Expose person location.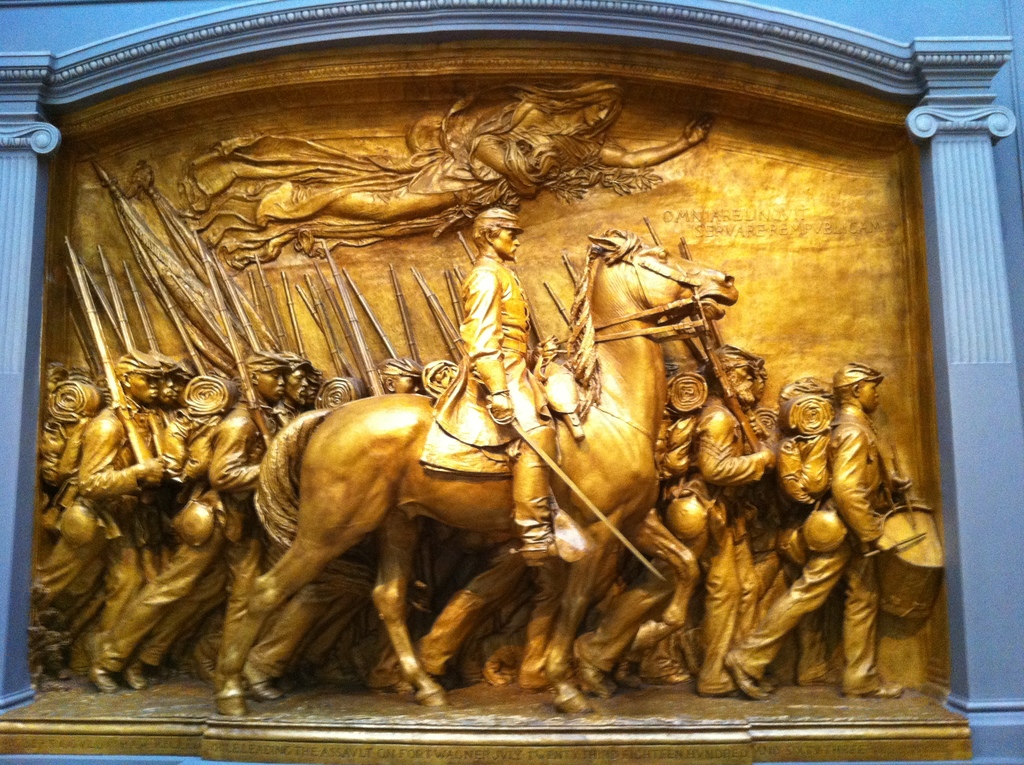
Exposed at bbox=[571, 343, 778, 696].
